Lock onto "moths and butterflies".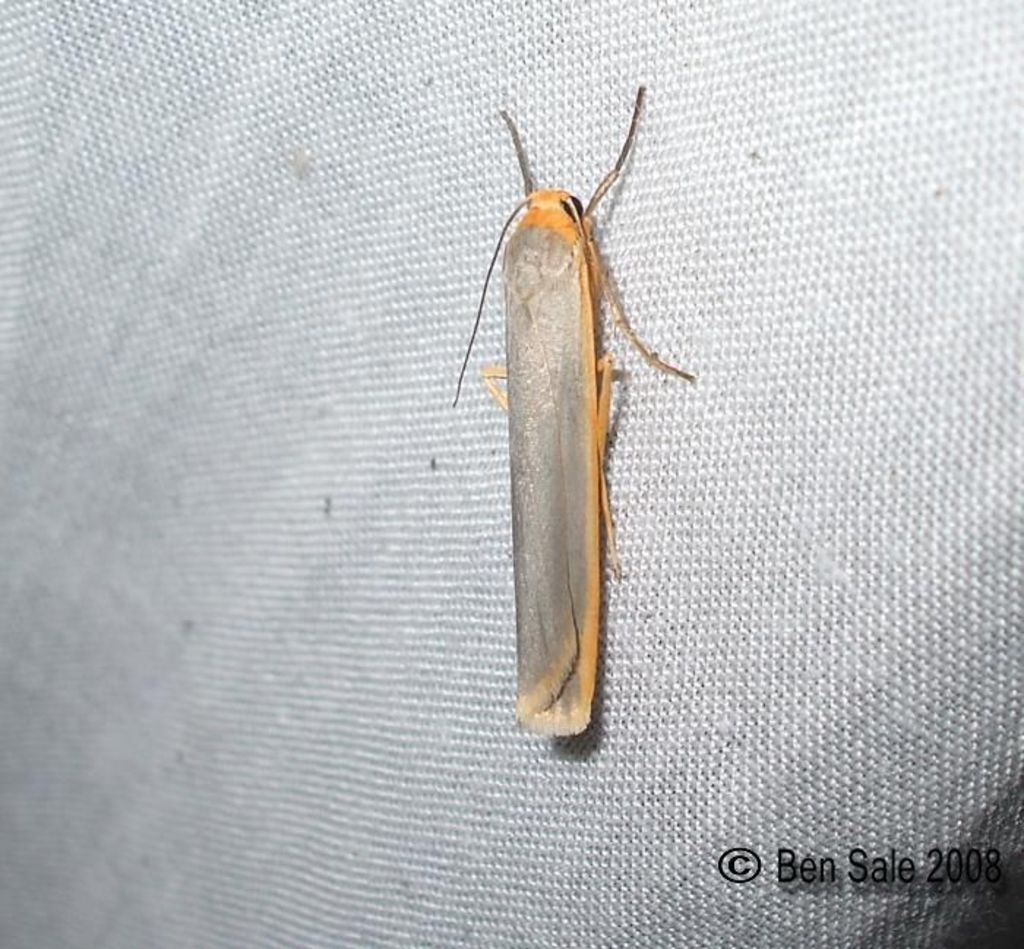
Locked: x1=440 y1=76 x2=707 y2=741.
